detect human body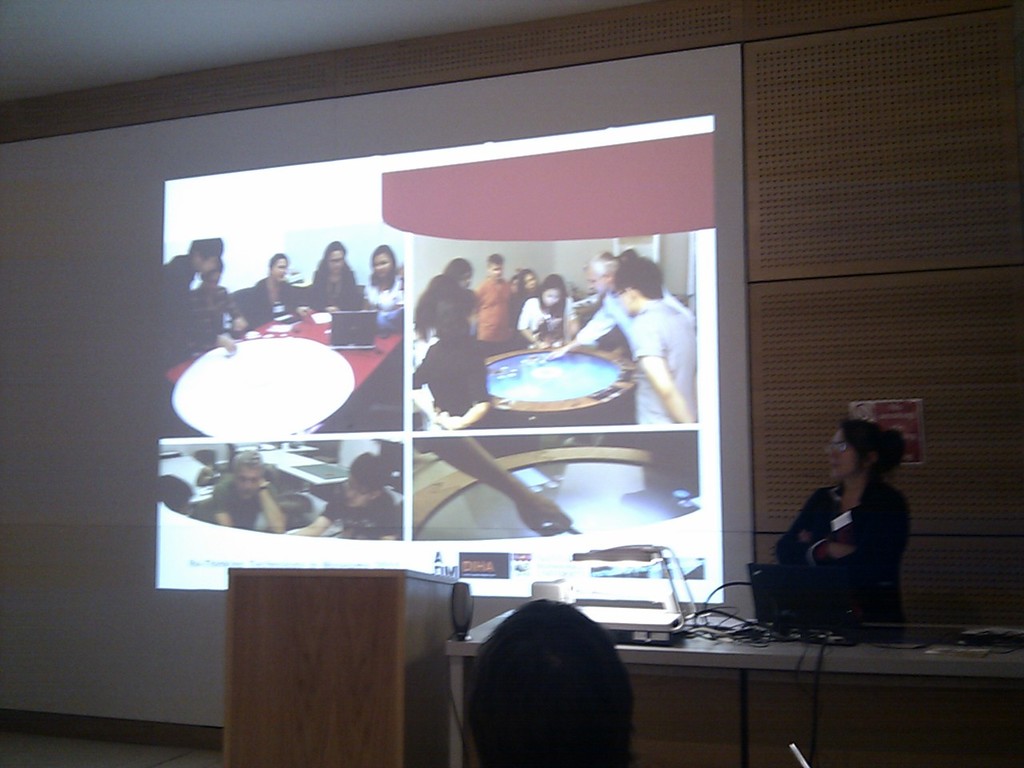
l=511, t=266, r=536, b=302
